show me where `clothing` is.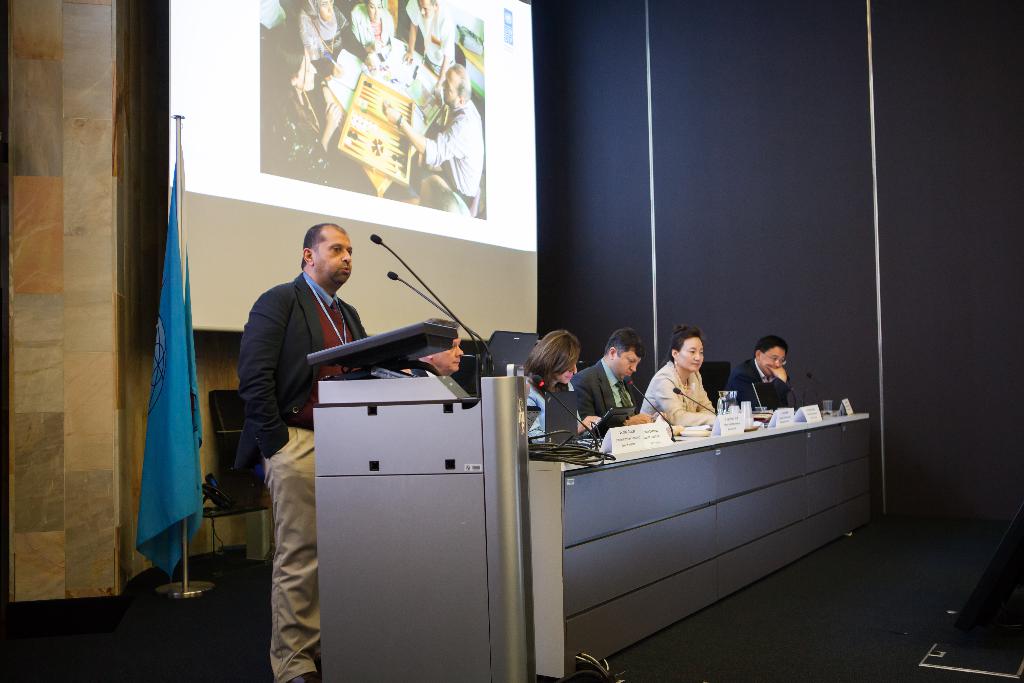
`clothing` is at box(420, 102, 484, 204).
